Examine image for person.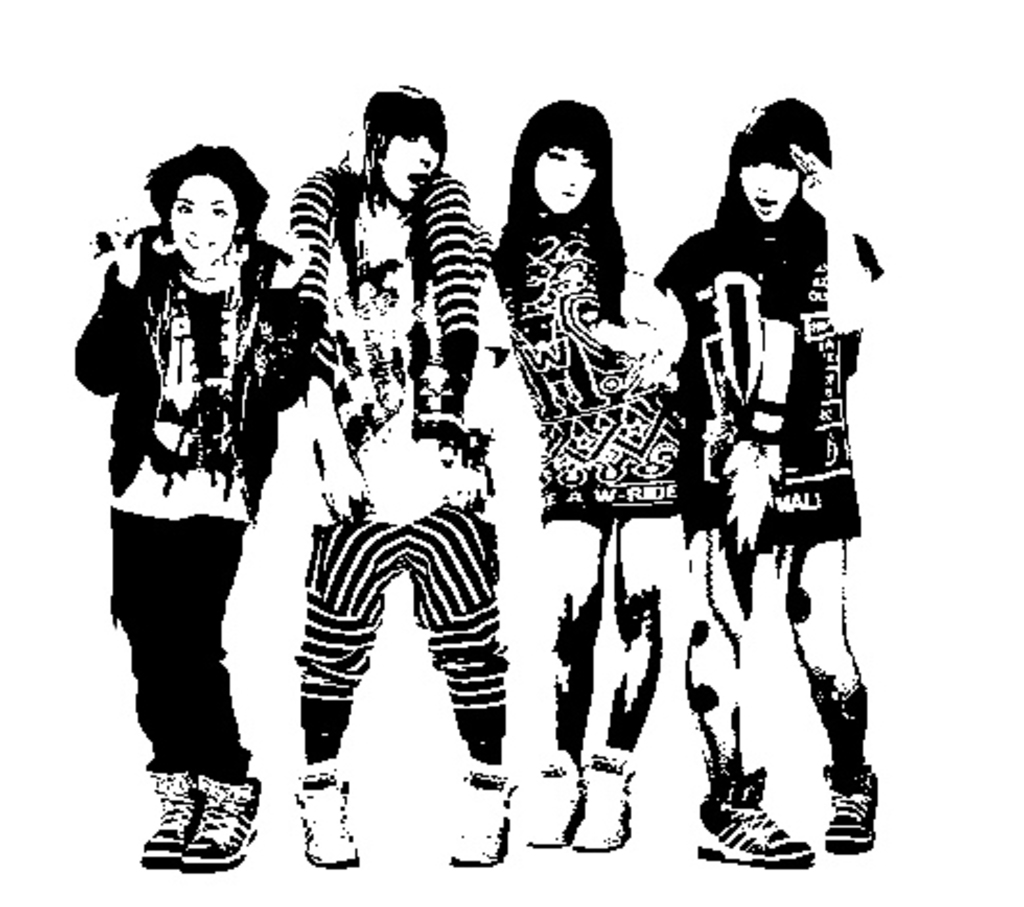
Examination result: region(282, 79, 514, 871).
